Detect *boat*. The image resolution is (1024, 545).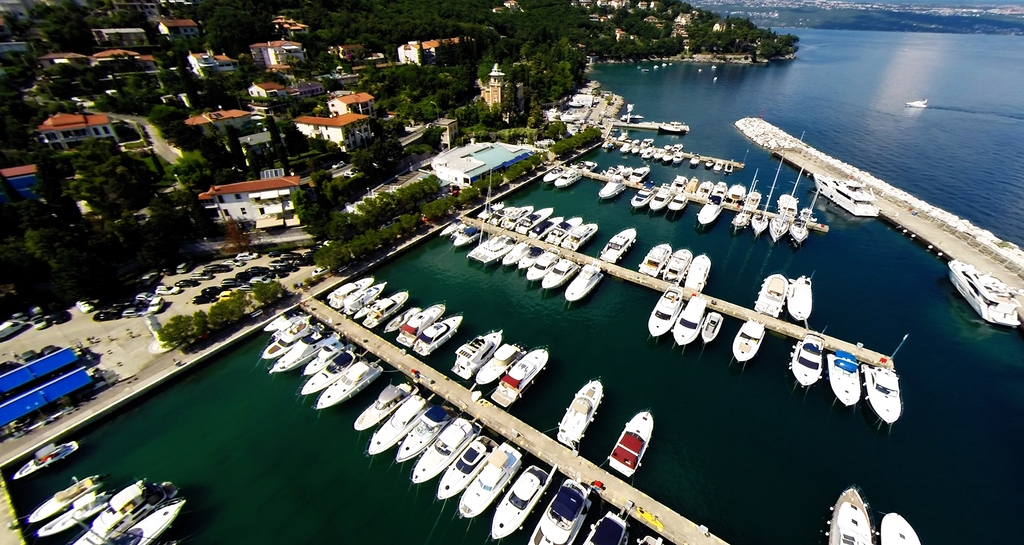
(667,193,694,215).
